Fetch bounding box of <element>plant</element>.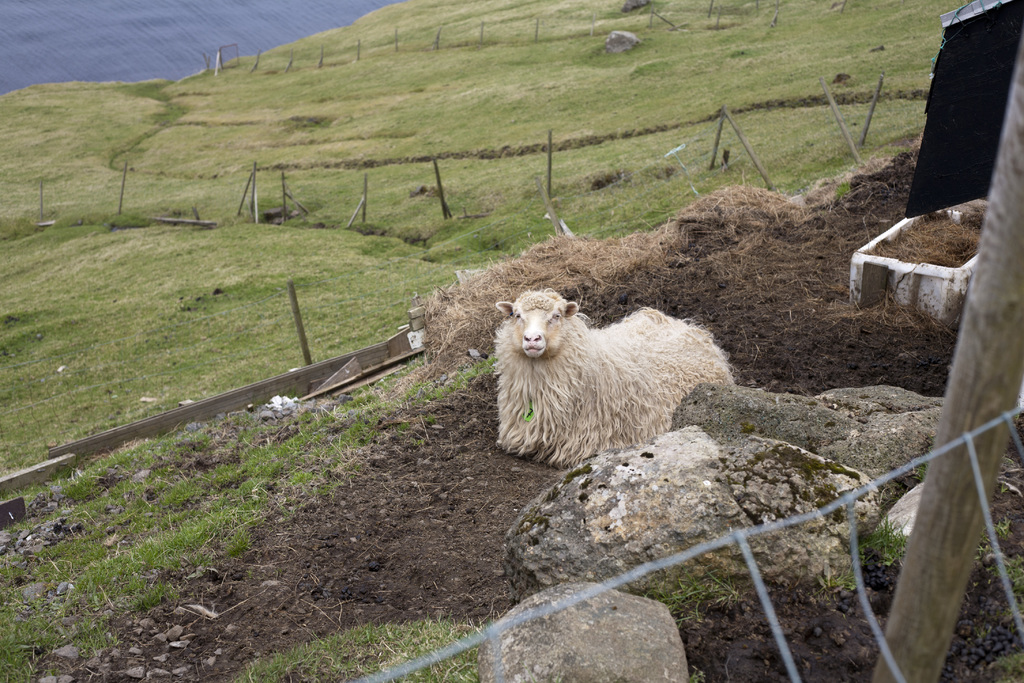
Bbox: region(670, 567, 737, 629).
